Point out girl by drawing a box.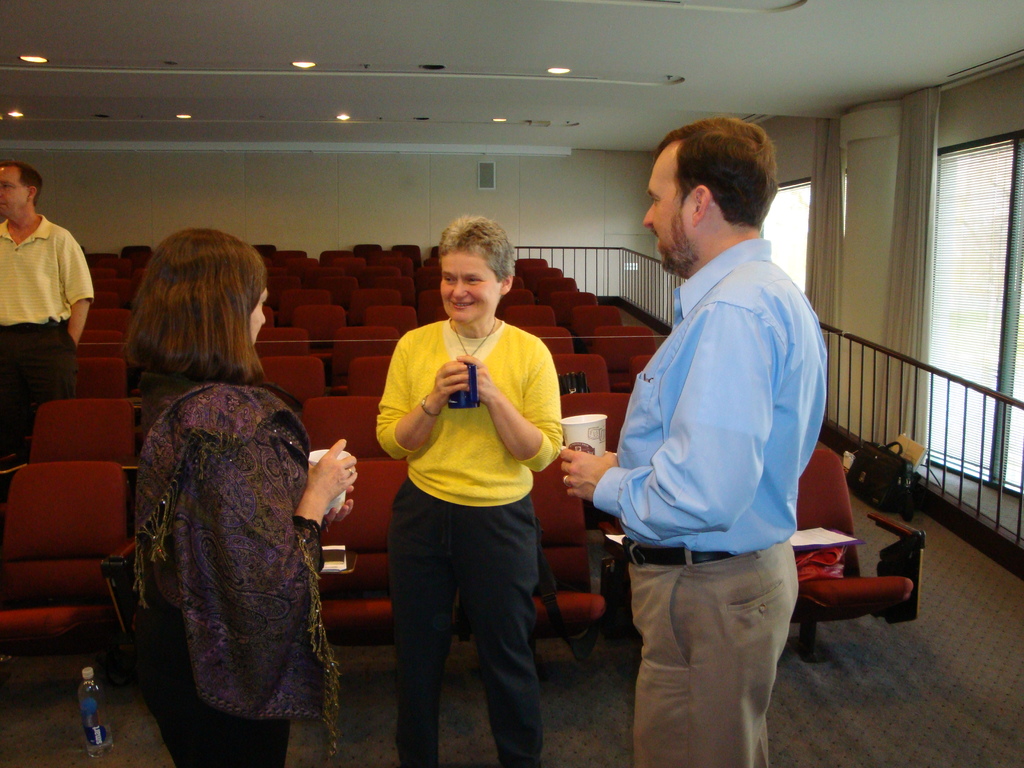
select_region(109, 223, 341, 760).
